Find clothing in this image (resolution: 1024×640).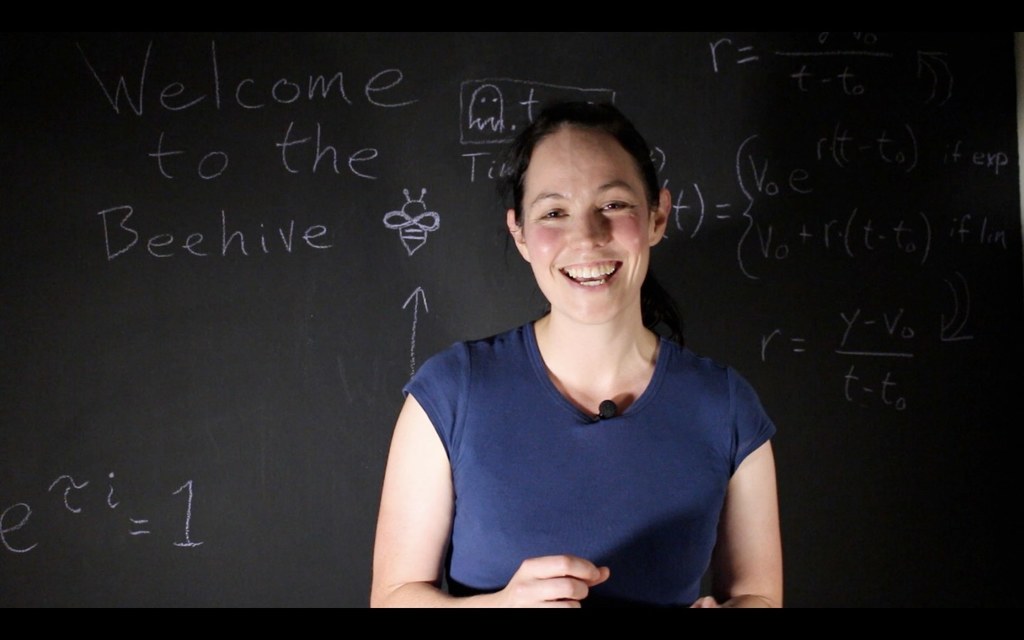
Rect(399, 320, 778, 609).
